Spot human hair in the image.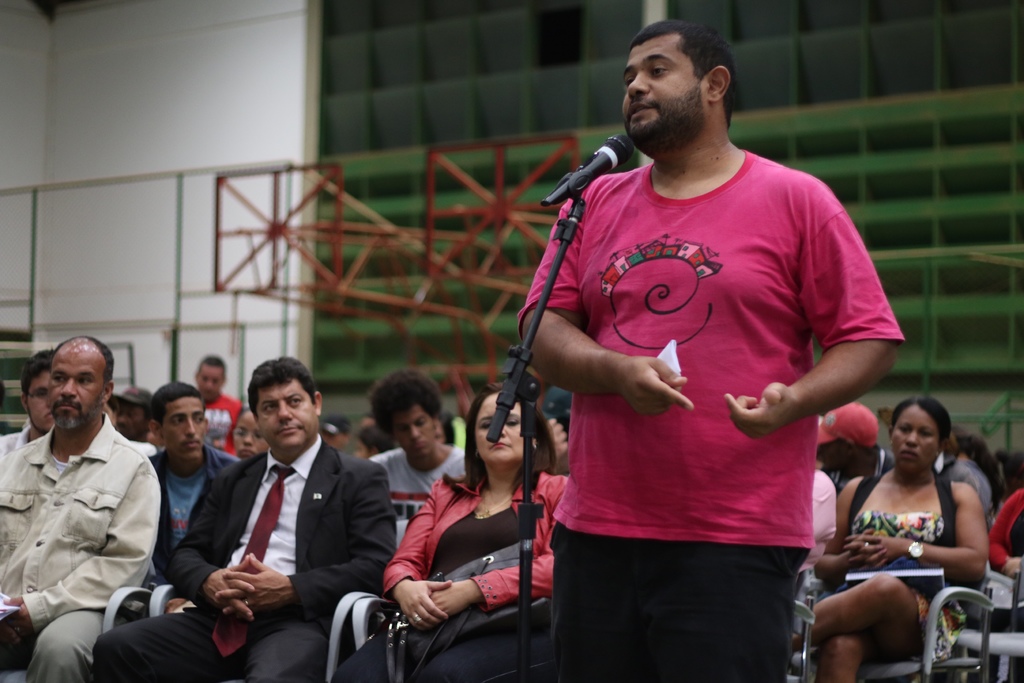
human hair found at 441:380:556:480.
